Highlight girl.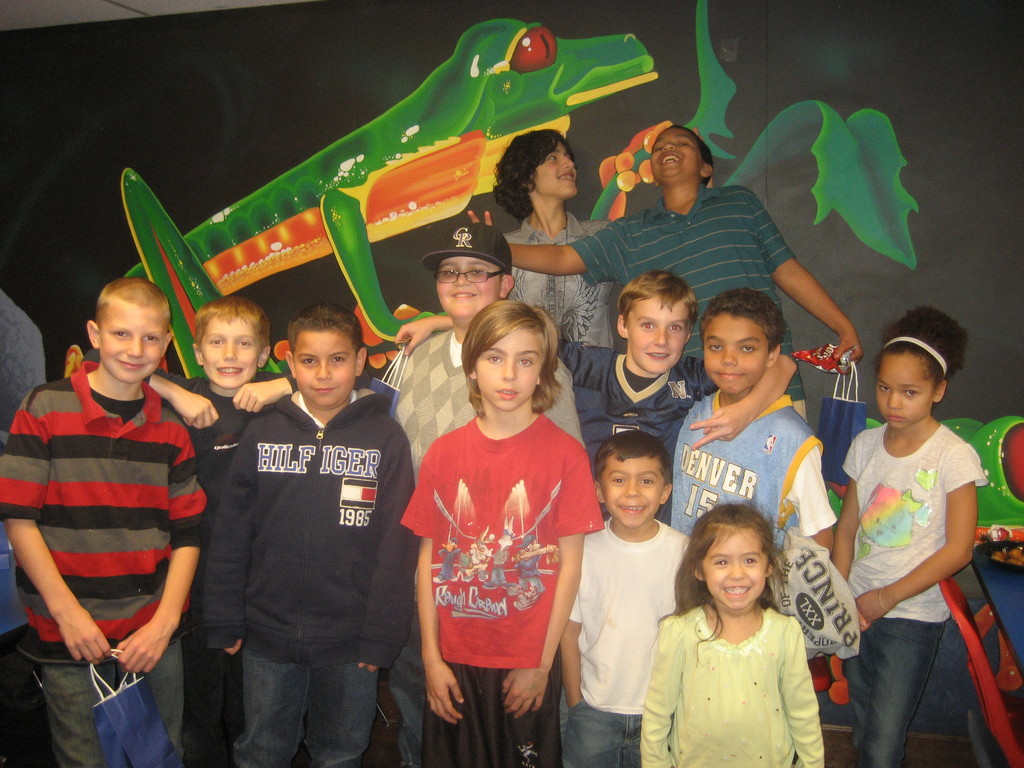
Highlighted region: box(826, 303, 988, 767).
